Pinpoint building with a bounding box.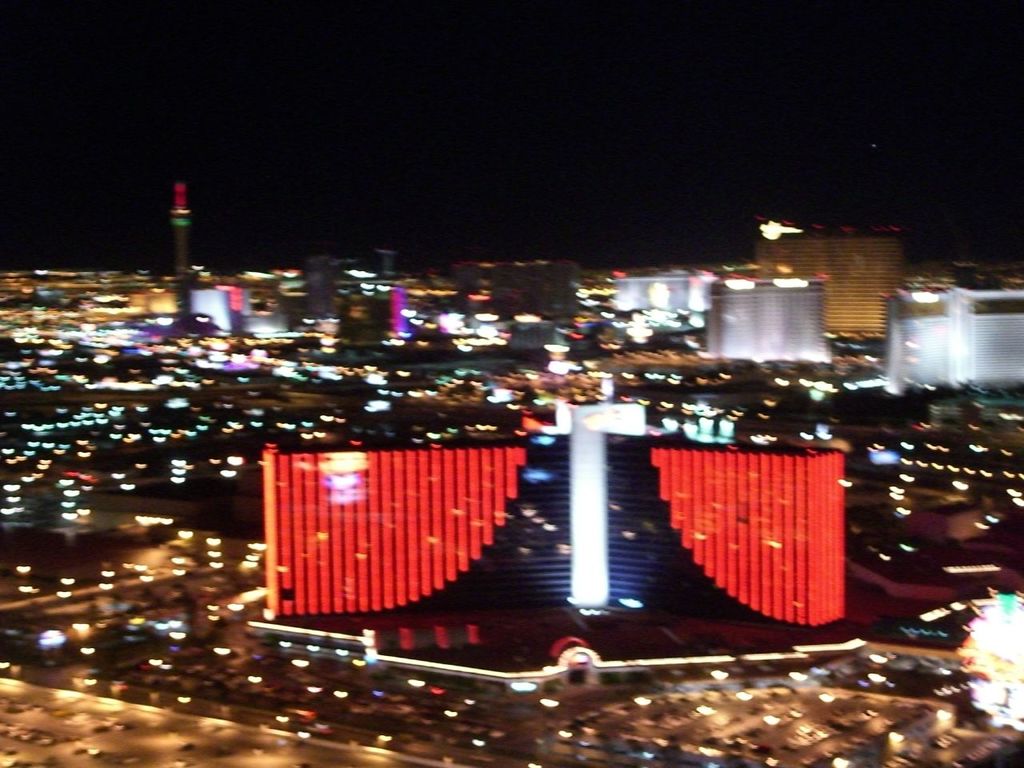
754,213,905,342.
